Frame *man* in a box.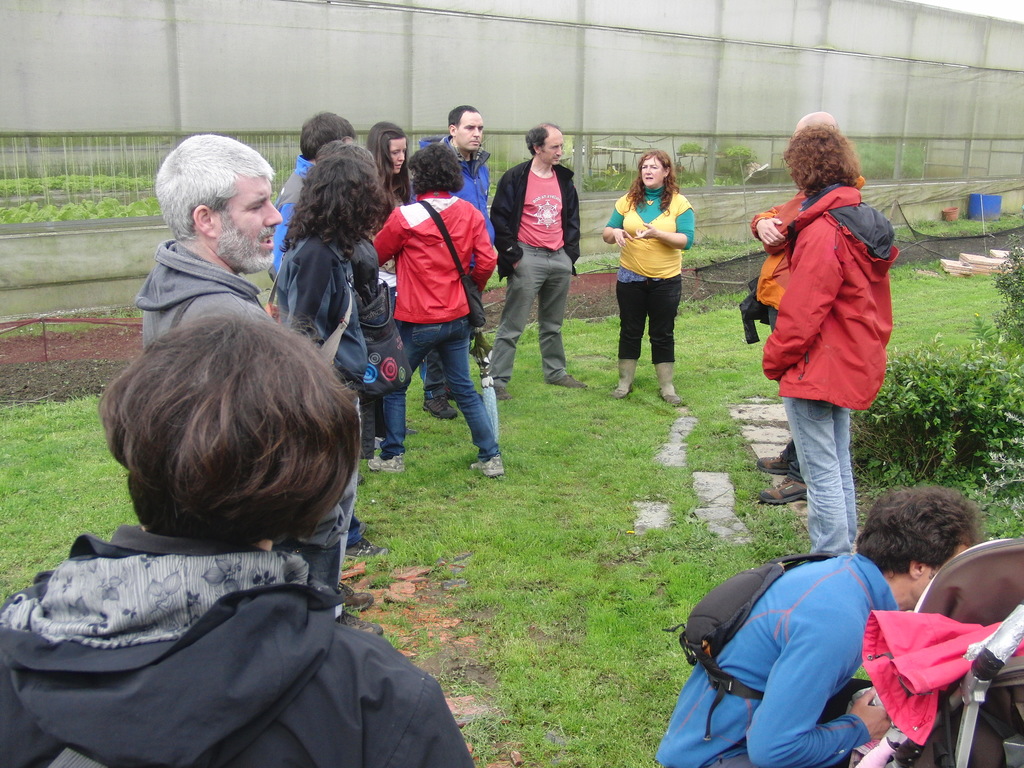
x1=486 y1=120 x2=580 y2=398.
